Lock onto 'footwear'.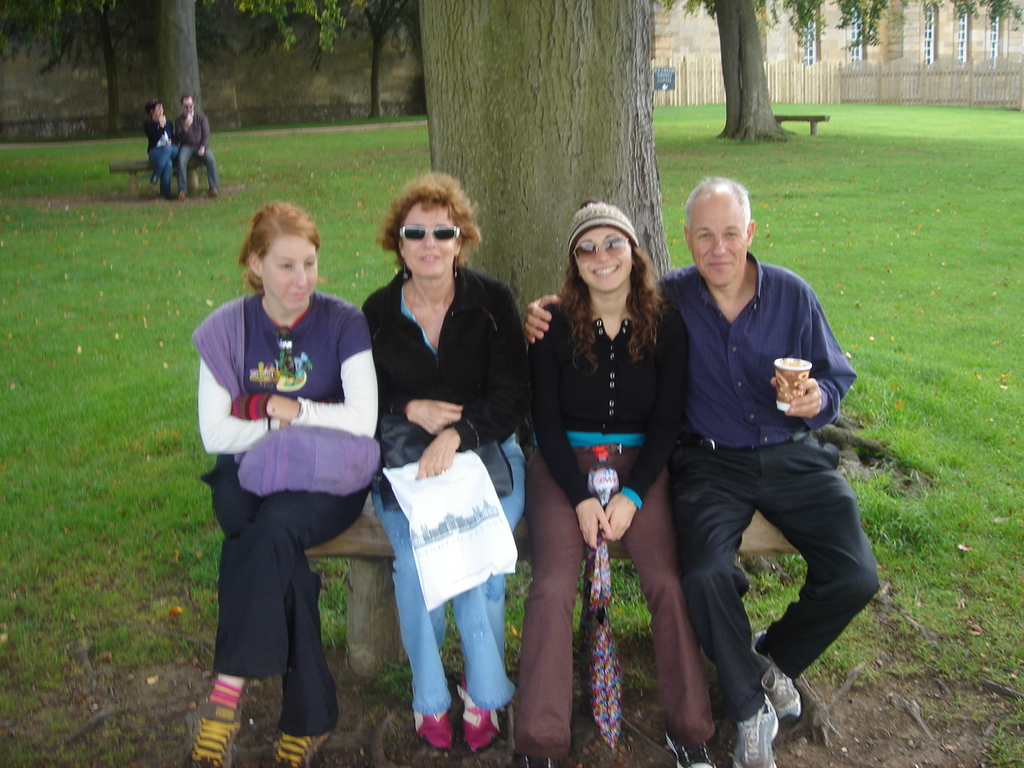
Locked: detection(746, 626, 802, 718).
